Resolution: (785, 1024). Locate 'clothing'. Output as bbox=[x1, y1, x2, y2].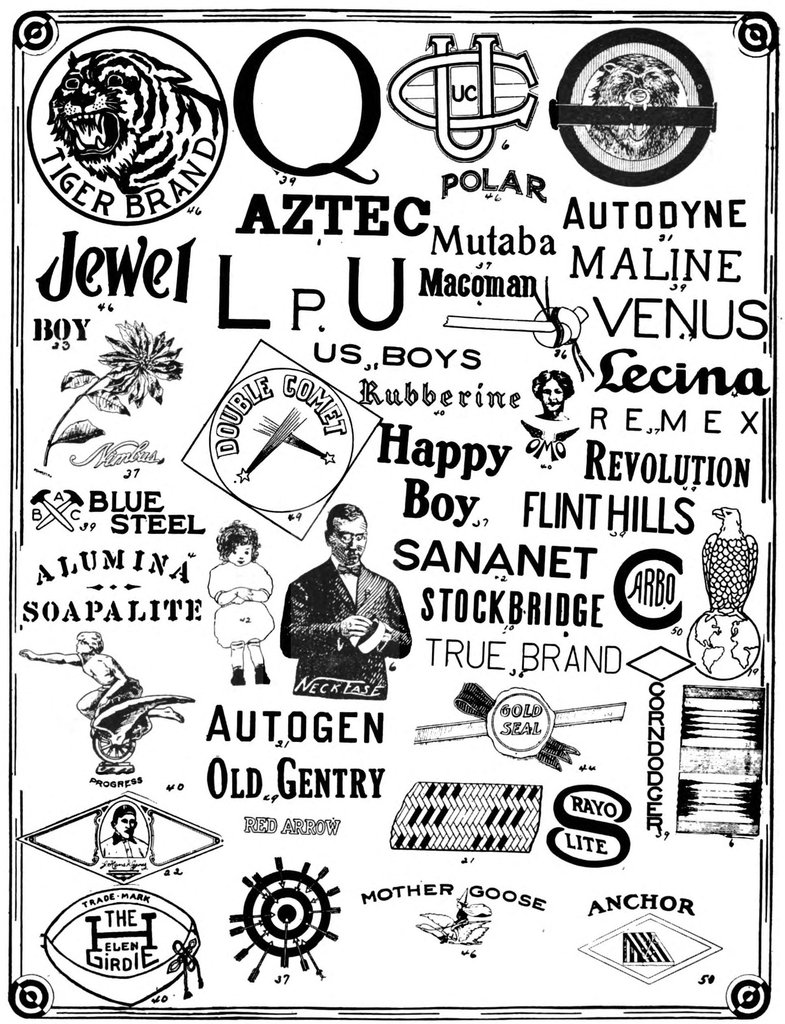
bbox=[275, 539, 410, 696].
